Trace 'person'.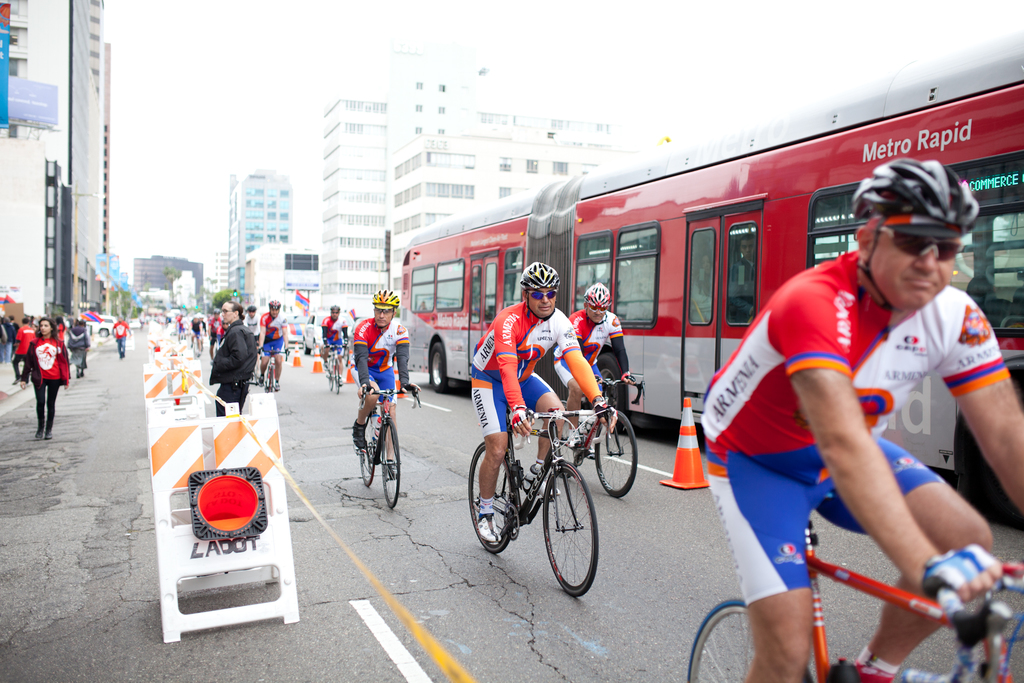
Traced to <bbox>210, 306, 228, 350</bbox>.
